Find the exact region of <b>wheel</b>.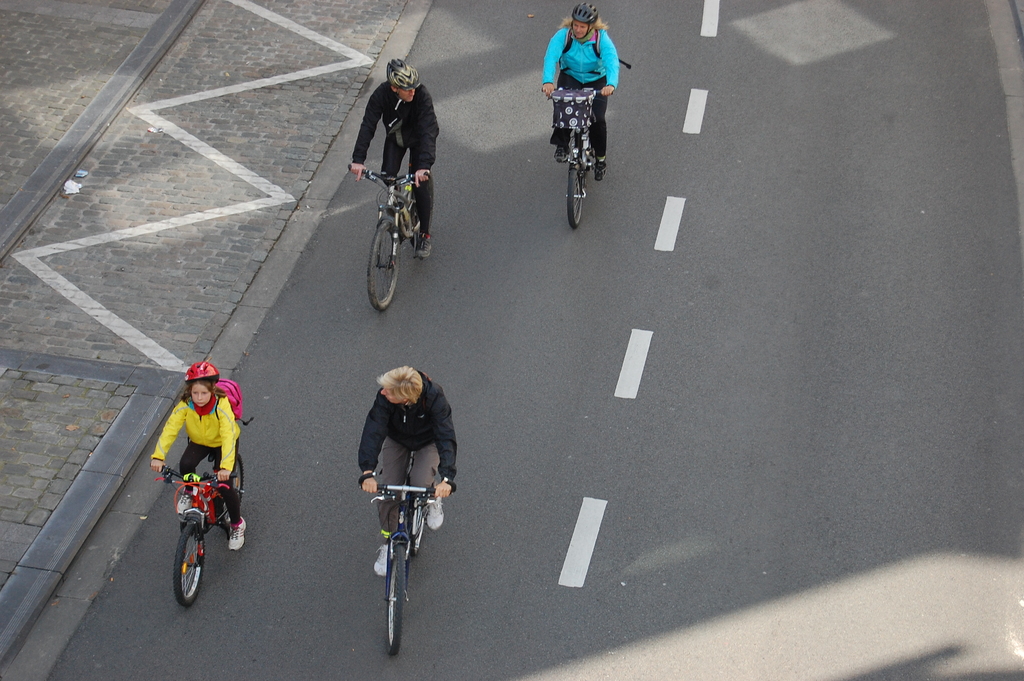
Exact region: l=410, t=206, r=422, b=250.
